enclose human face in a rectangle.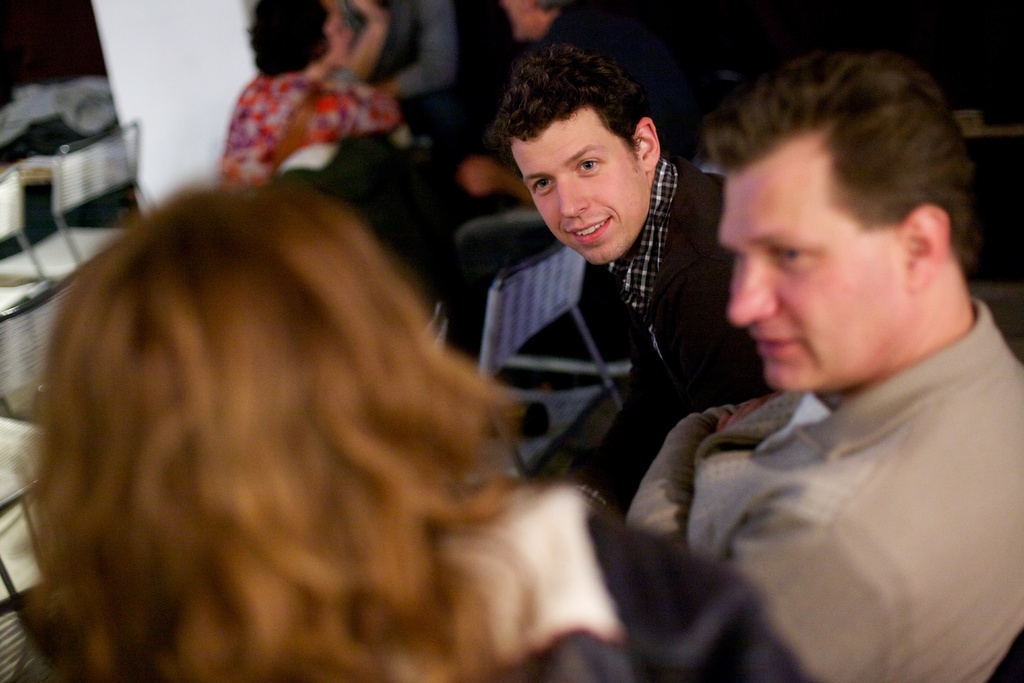
[left=717, top=135, right=904, bottom=391].
